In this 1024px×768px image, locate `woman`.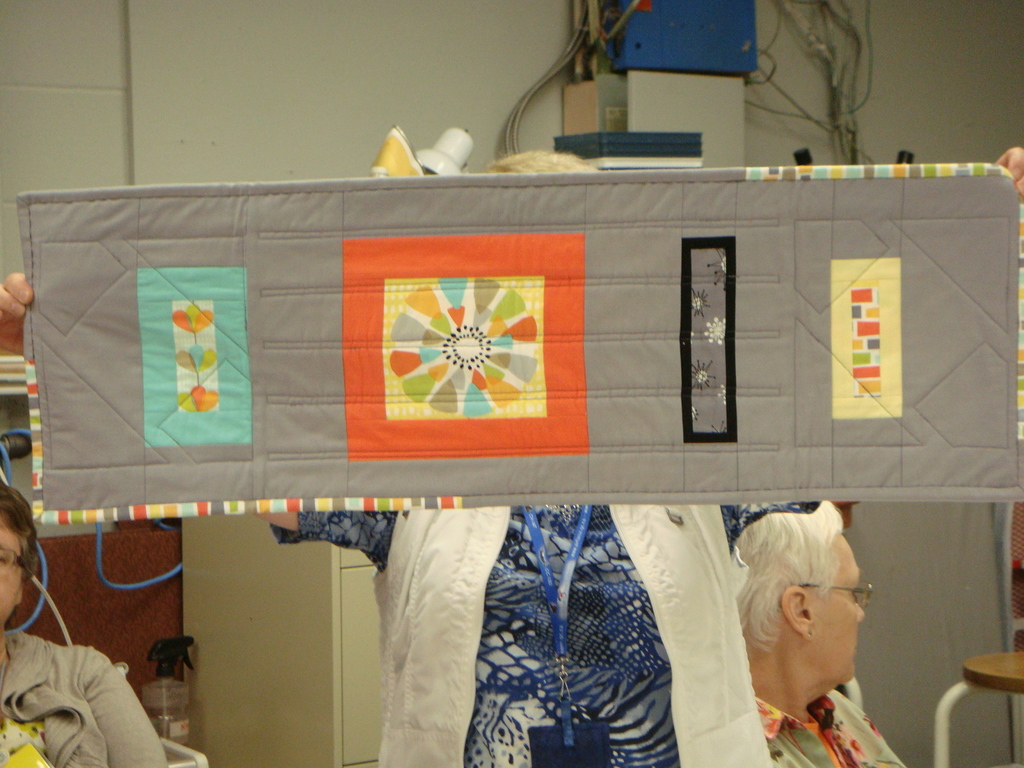
Bounding box: <region>0, 143, 1023, 767</region>.
